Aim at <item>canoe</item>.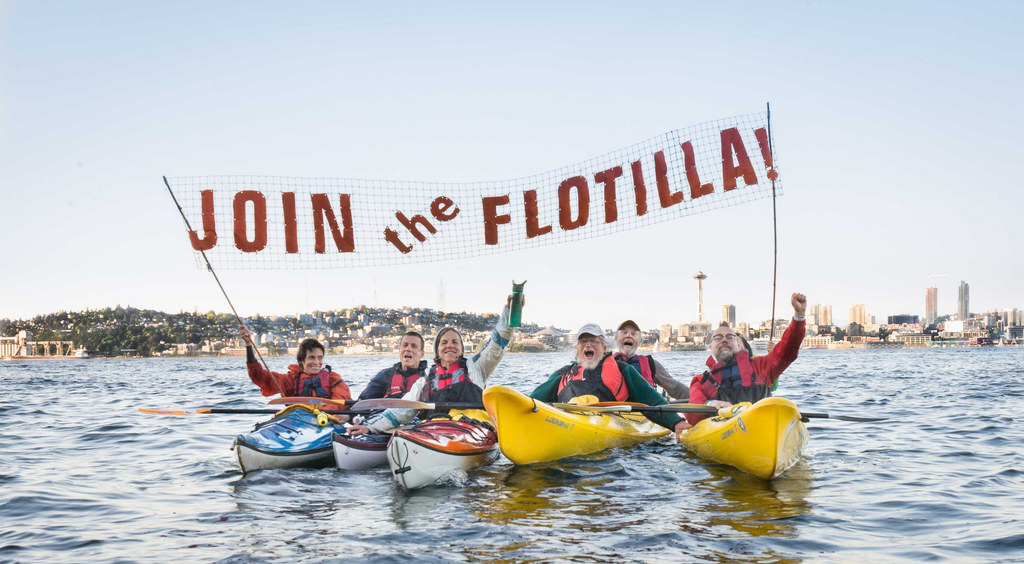
Aimed at [left=385, top=418, right=495, bottom=490].
